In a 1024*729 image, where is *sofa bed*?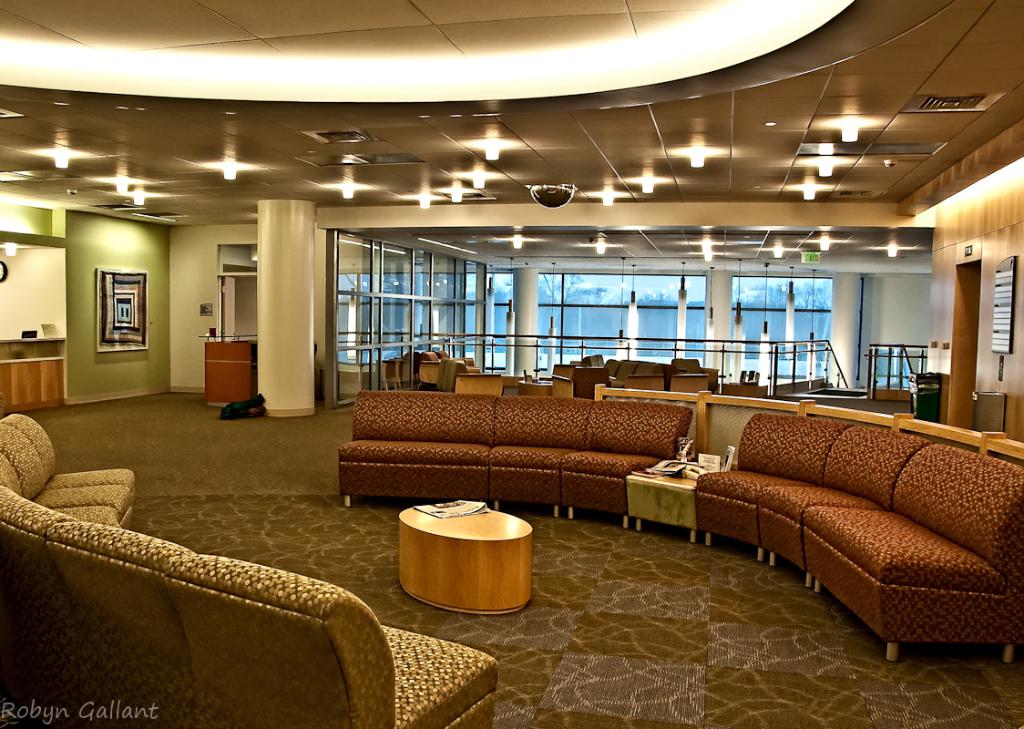
{"left": 696, "top": 406, "right": 1022, "bottom": 665}.
